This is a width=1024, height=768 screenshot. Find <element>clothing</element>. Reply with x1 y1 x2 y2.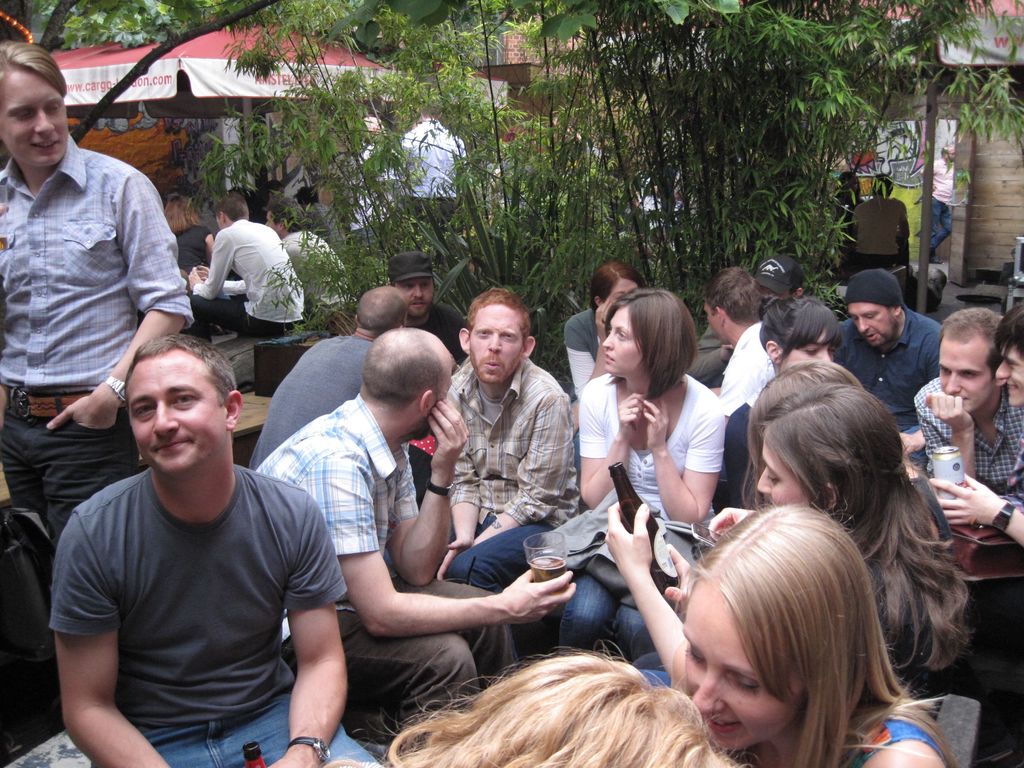
402 119 468 222.
